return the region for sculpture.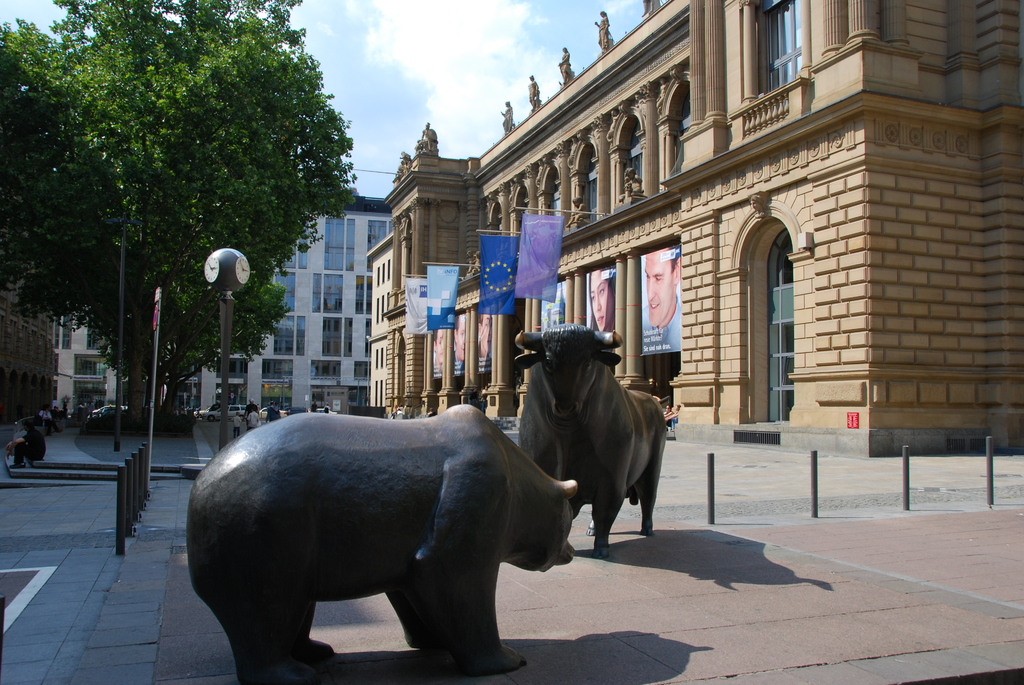
(465,247,477,282).
